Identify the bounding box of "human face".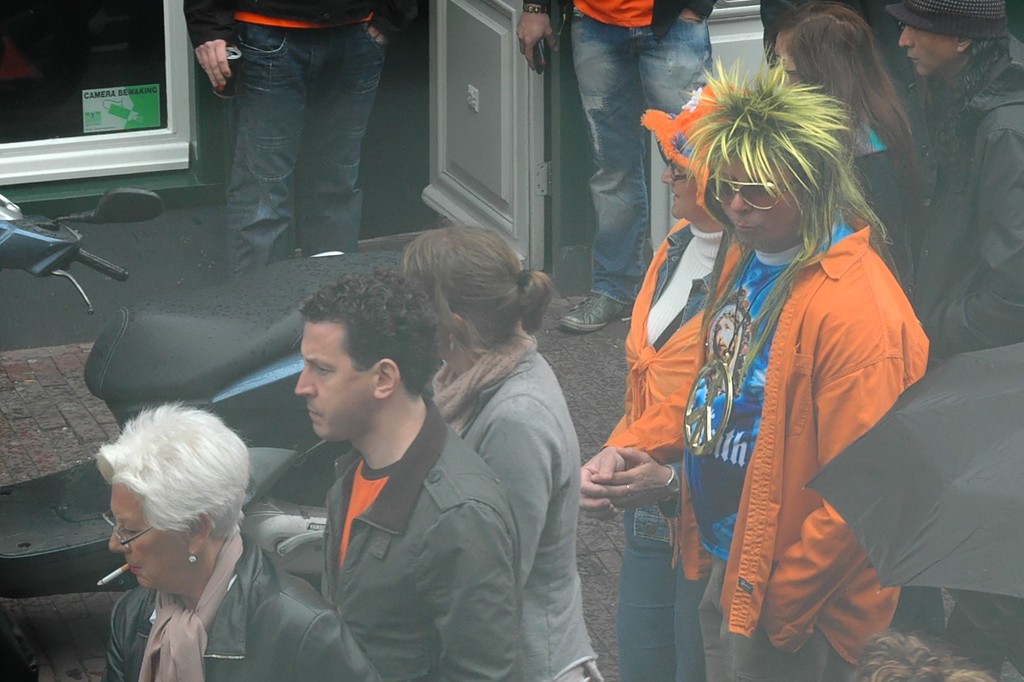
[903, 31, 957, 71].
